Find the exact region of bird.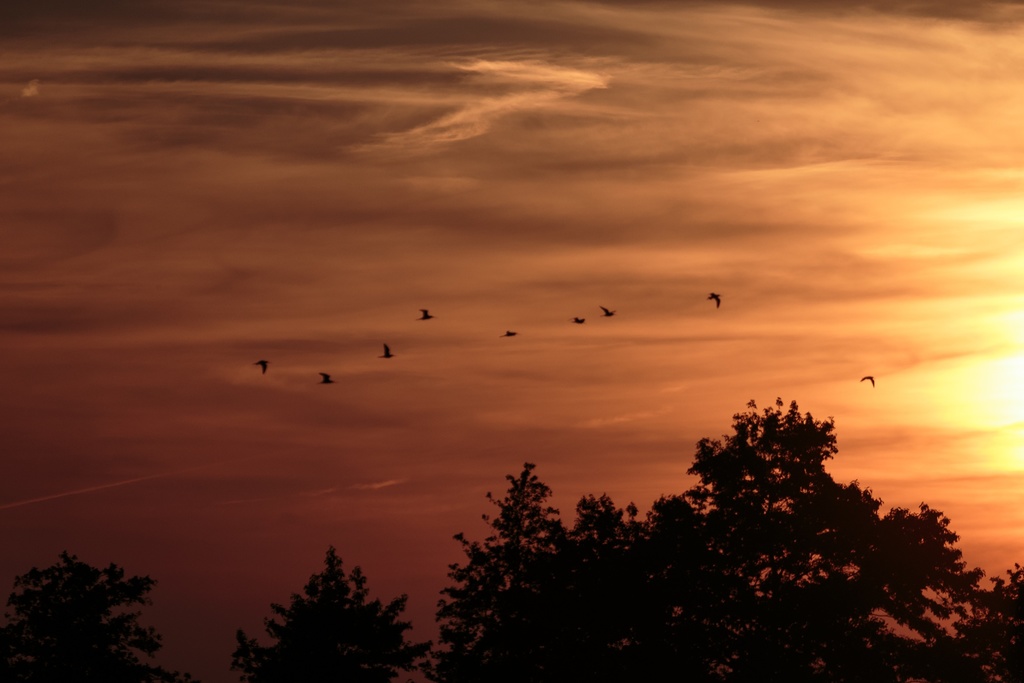
Exact region: <region>419, 306, 434, 320</region>.
